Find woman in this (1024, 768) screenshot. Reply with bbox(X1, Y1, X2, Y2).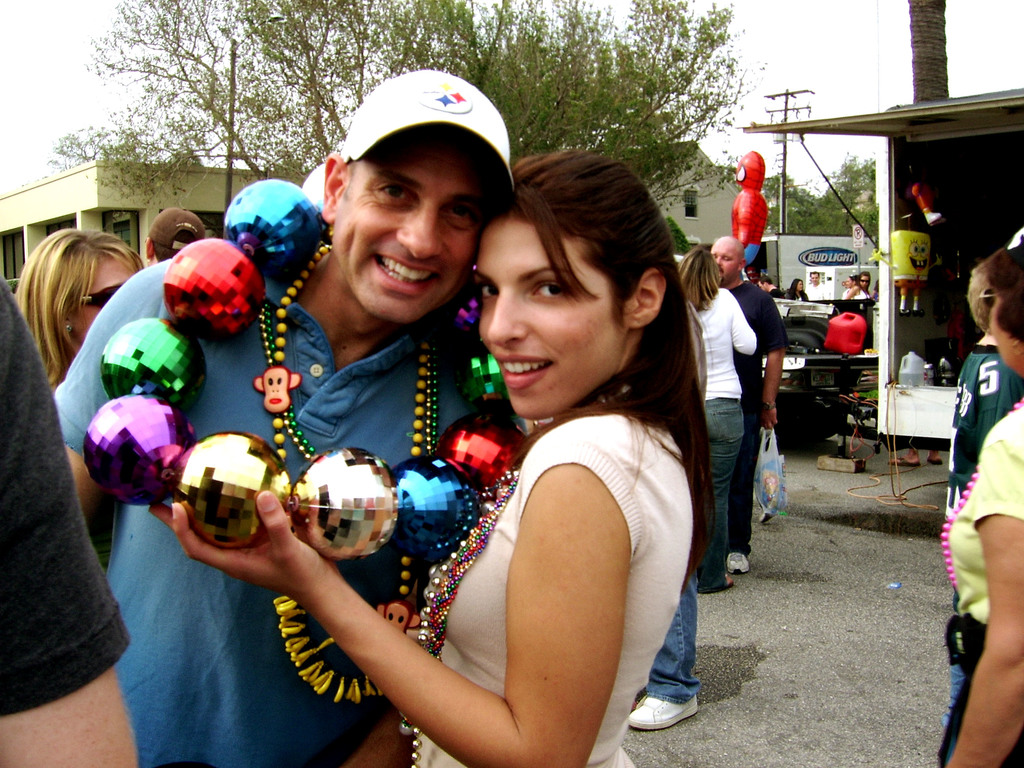
bbox(10, 224, 149, 389).
